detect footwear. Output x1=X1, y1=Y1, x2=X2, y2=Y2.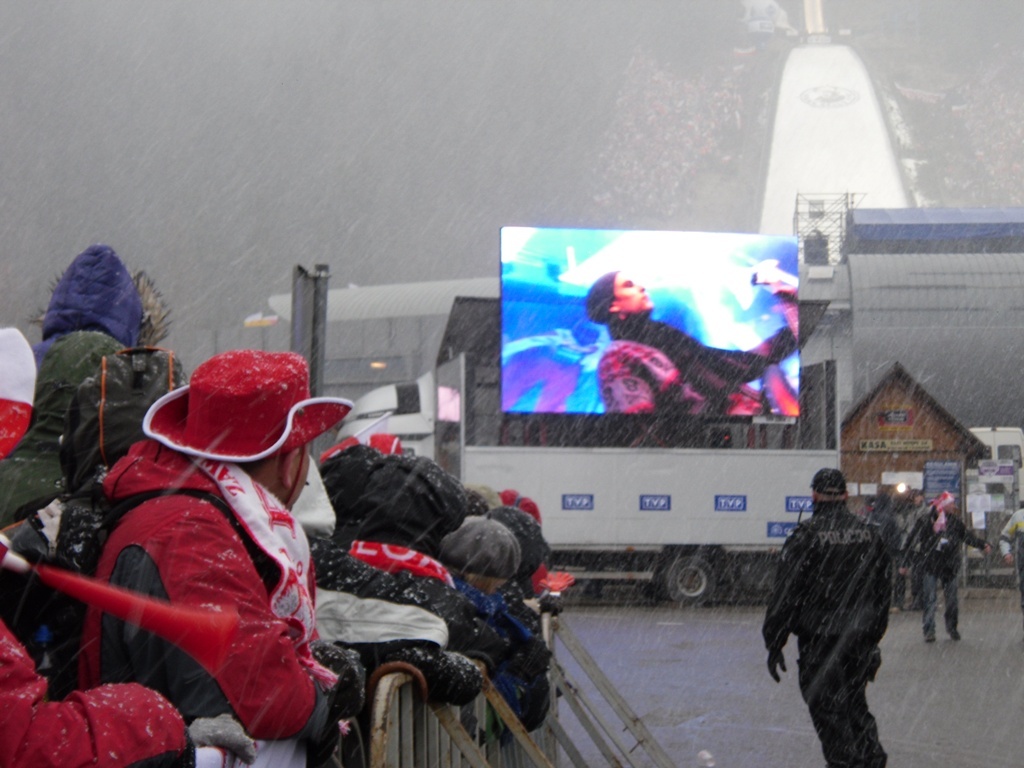
x1=945, y1=623, x2=963, y2=643.
